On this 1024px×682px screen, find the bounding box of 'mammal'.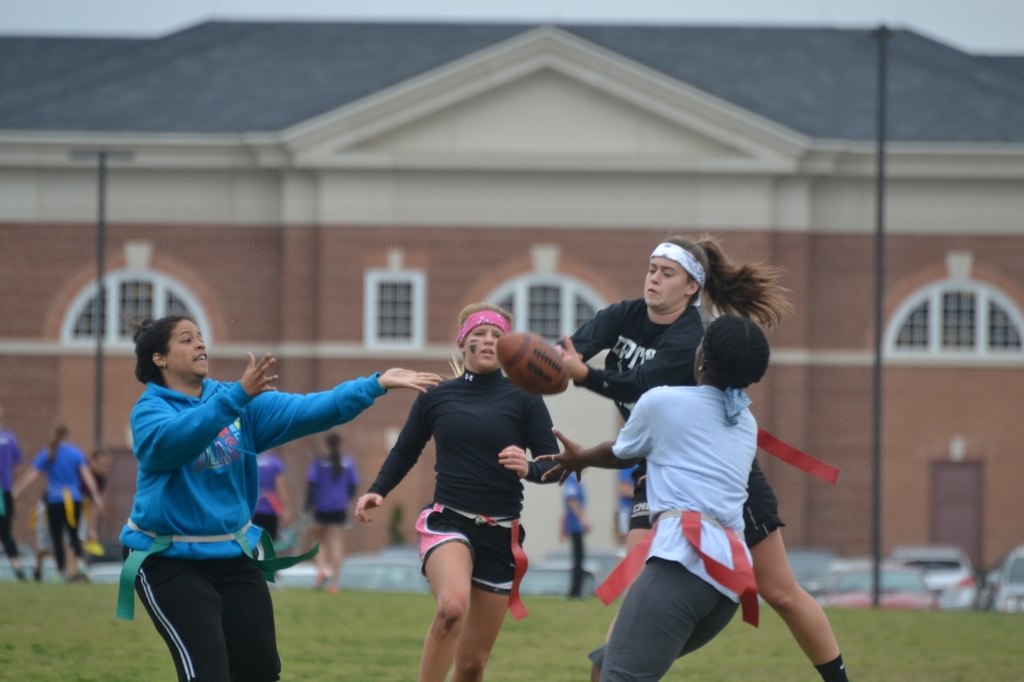
Bounding box: 559, 438, 589, 602.
